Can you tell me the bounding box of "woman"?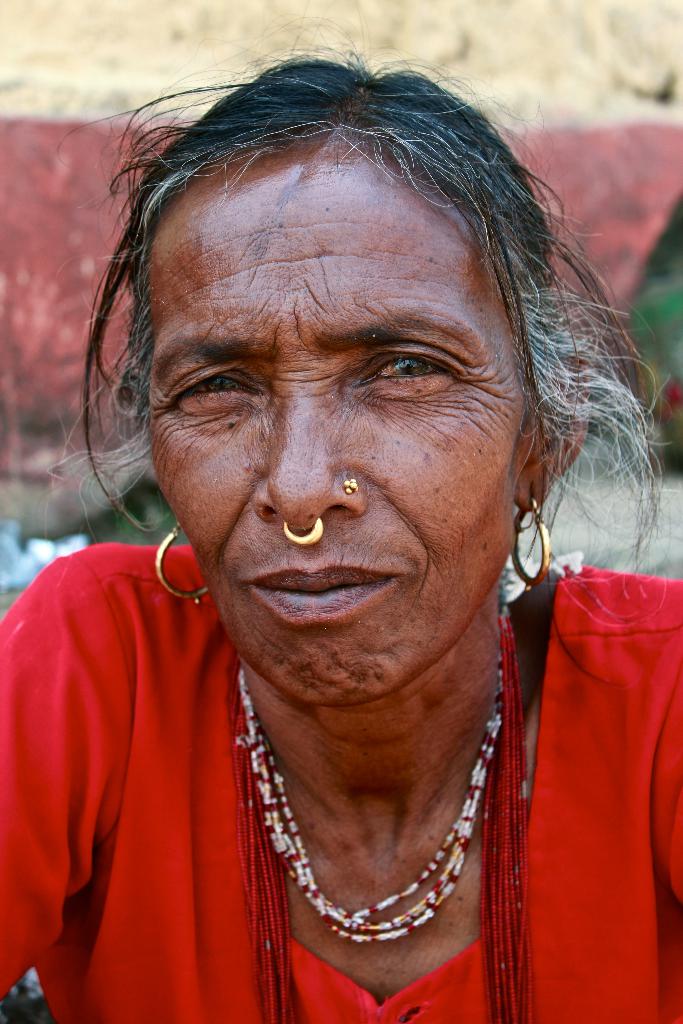
(left=0, top=28, right=664, bottom=1018).
